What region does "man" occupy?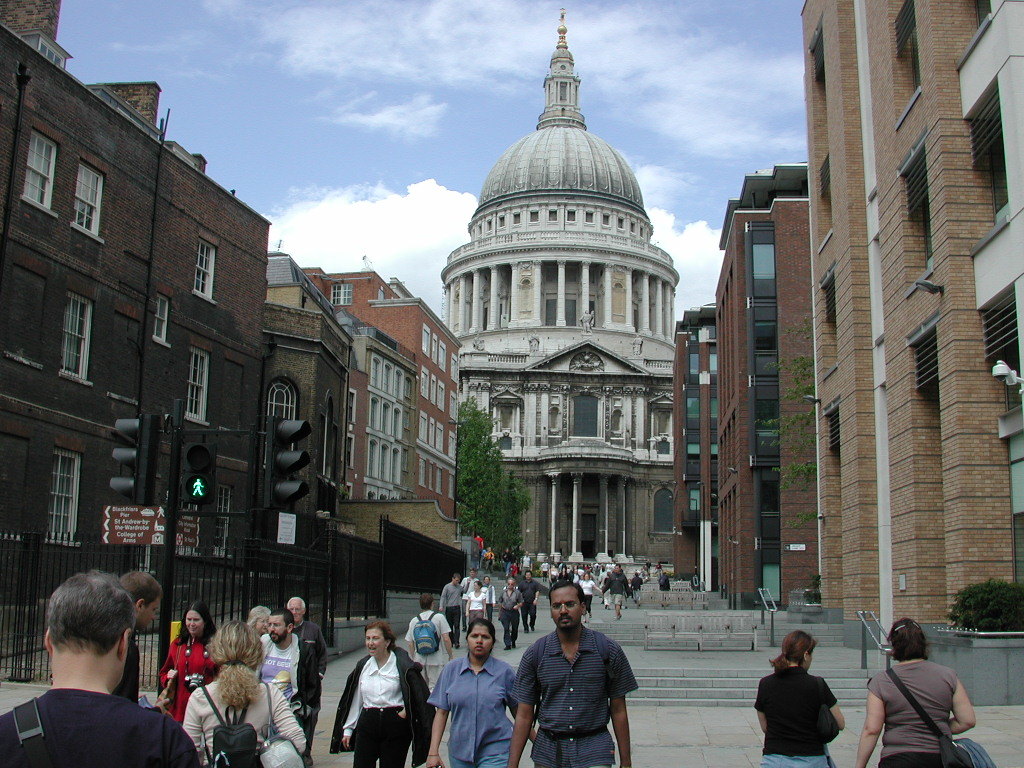
<bbox>496, 577, 524, 651</bbox>.
